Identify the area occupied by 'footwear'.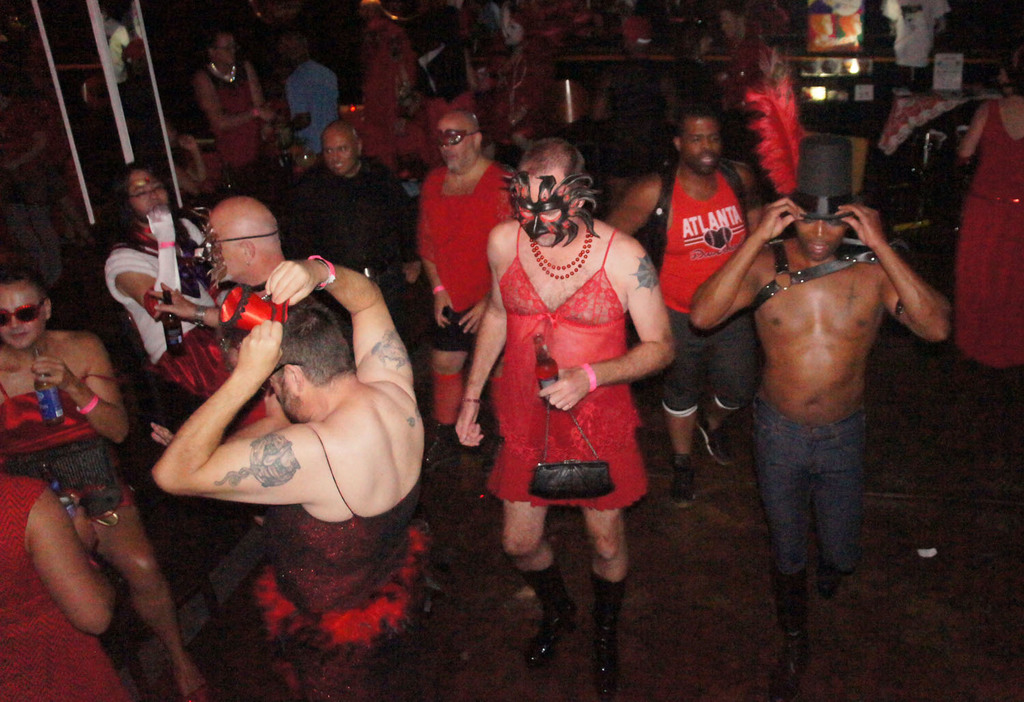
Area: x1=419 y1=413 x2=459 y2=477.
